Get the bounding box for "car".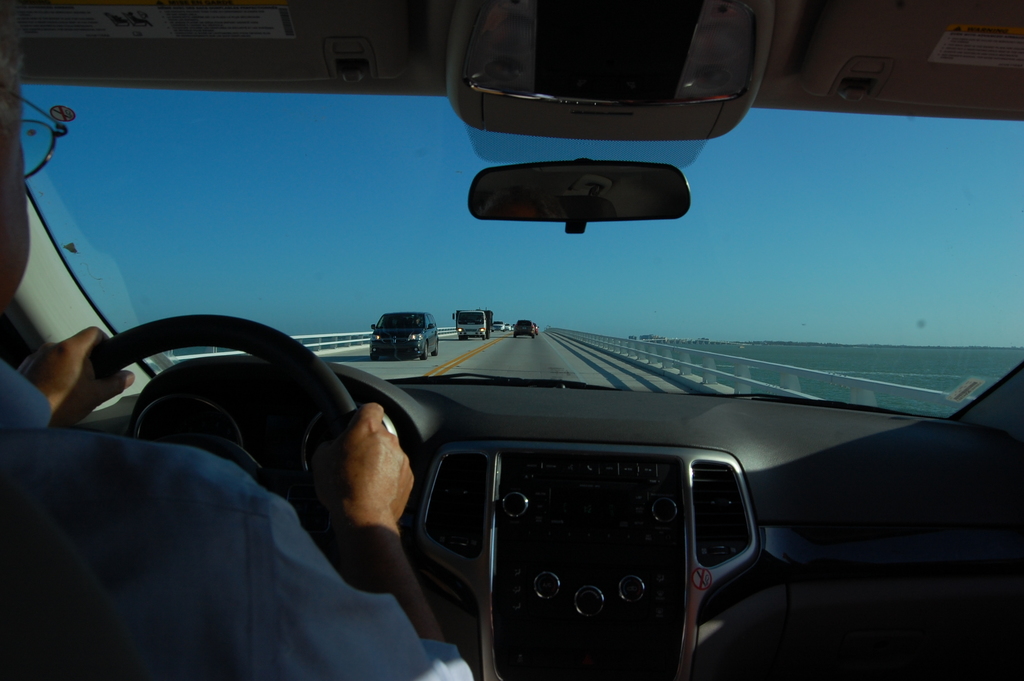
[x1=367, y1=313, x2=439, y2=357].
